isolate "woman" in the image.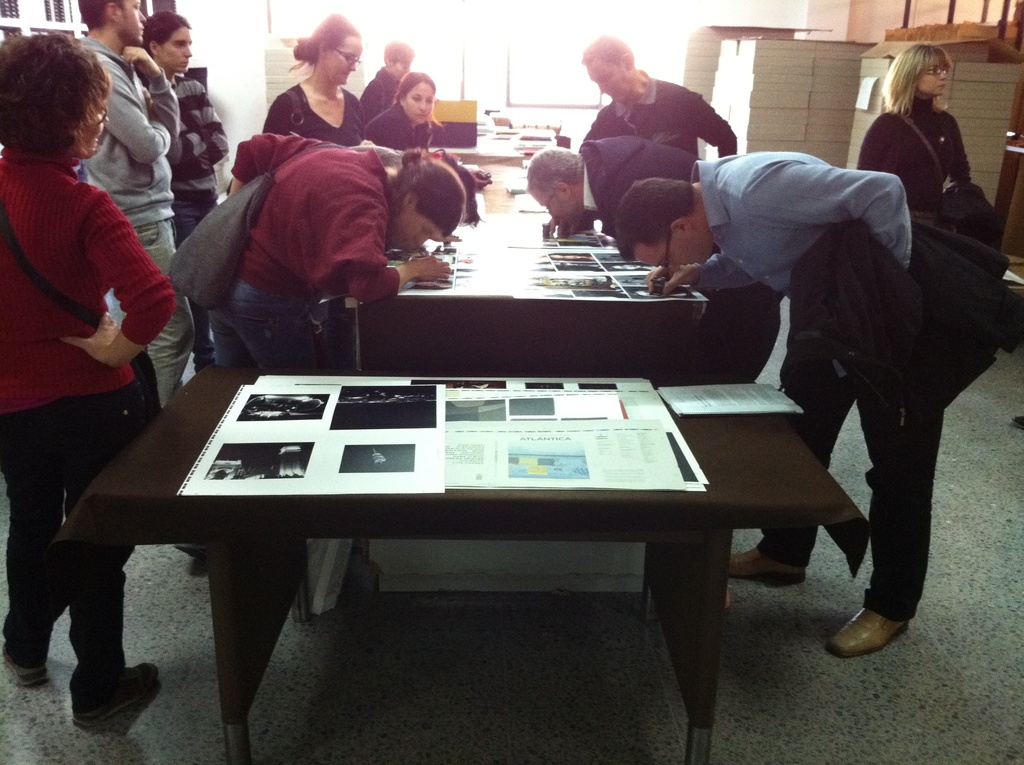
Isolated region: region(361, 73, 492, 191).
